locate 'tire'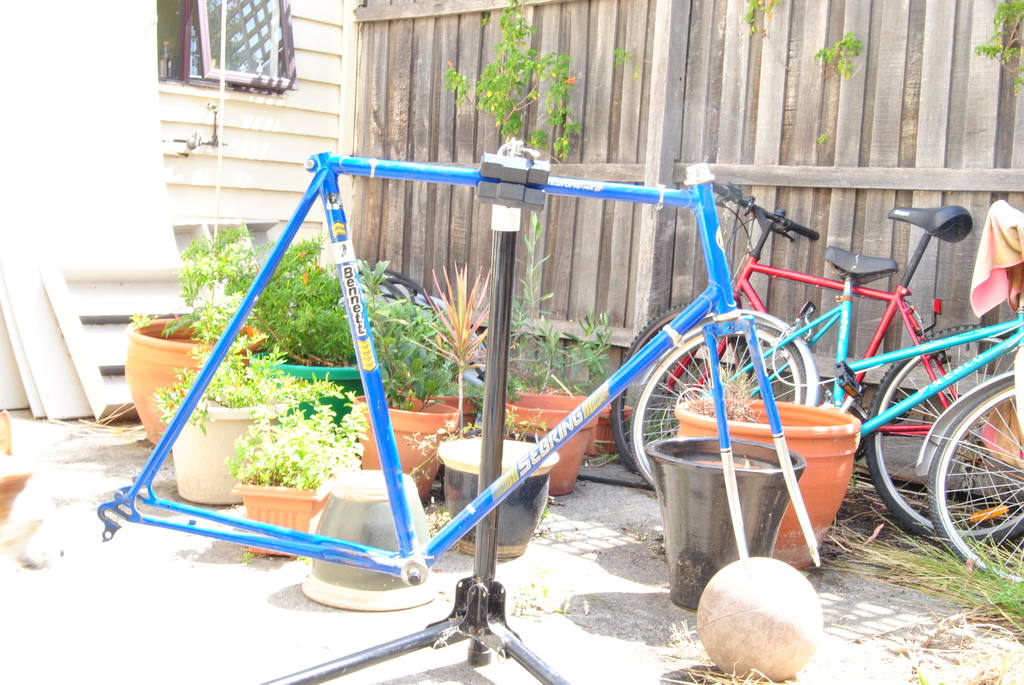
865/327/1023/542
